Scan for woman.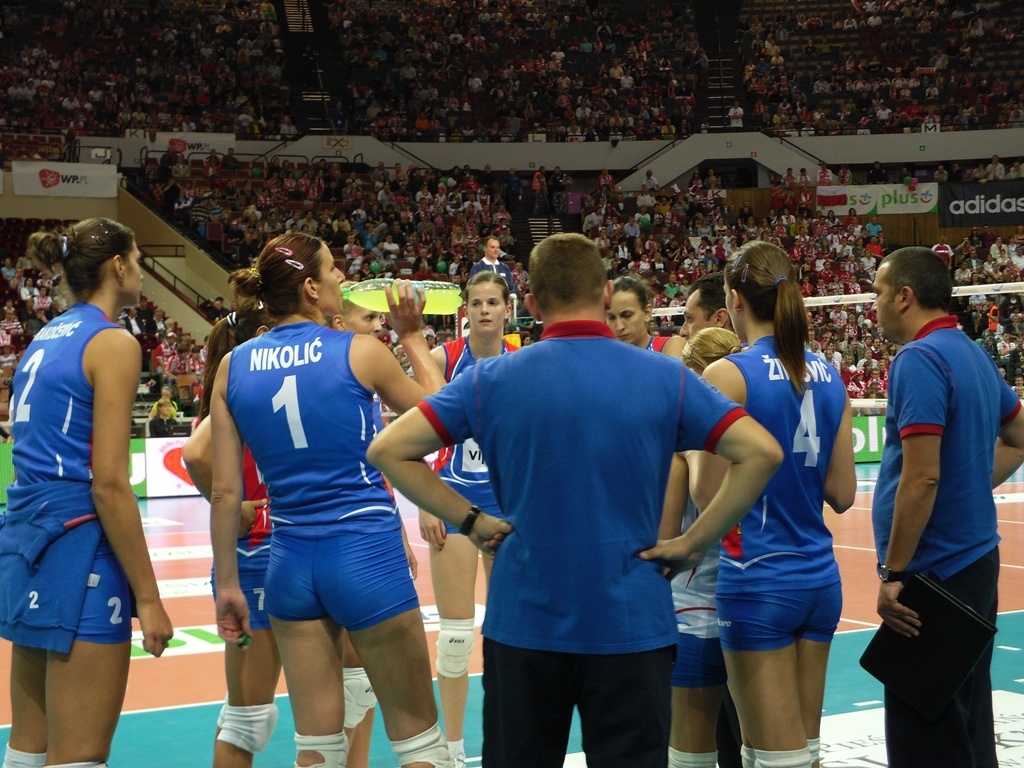
Scan result: <region>201, 233, 454, 767</region>.
